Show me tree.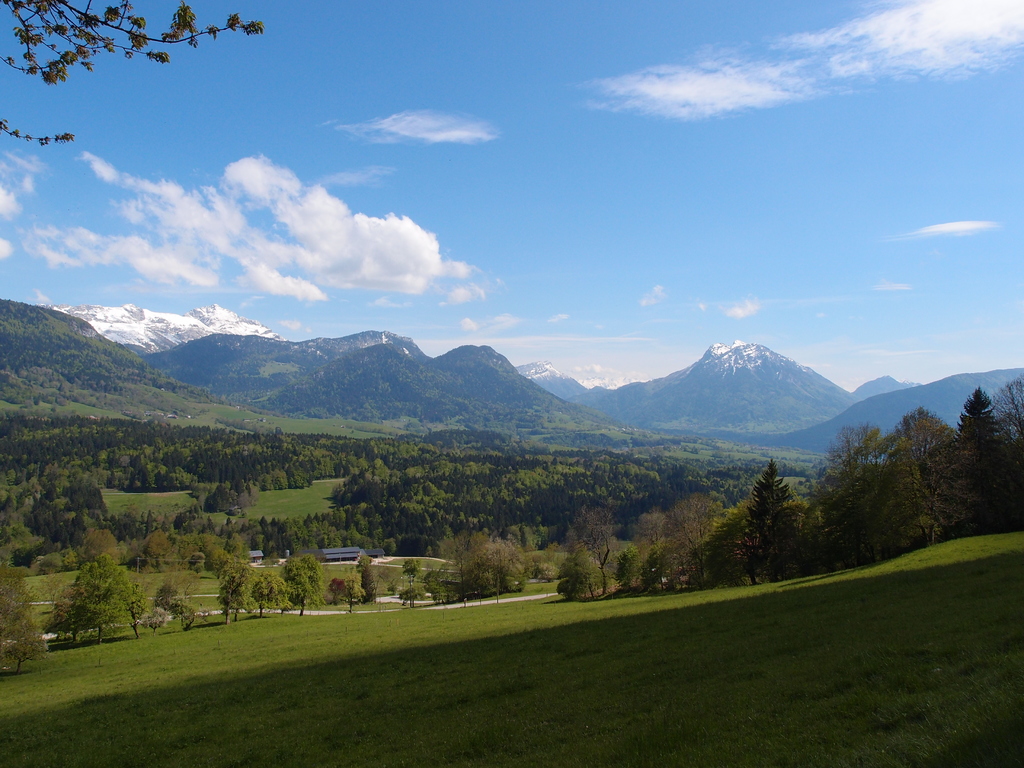
tree is here: Rect(364, 557, 375, 602).
